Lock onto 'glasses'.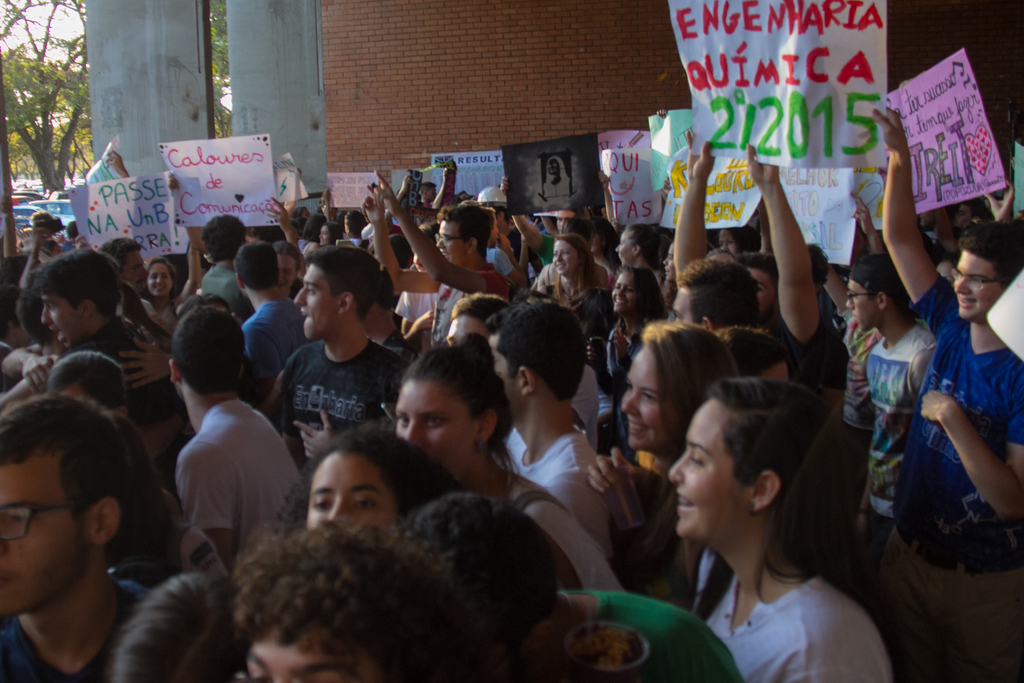
Locked: (x1=947, y1=265, x2=1012, y2=290).
